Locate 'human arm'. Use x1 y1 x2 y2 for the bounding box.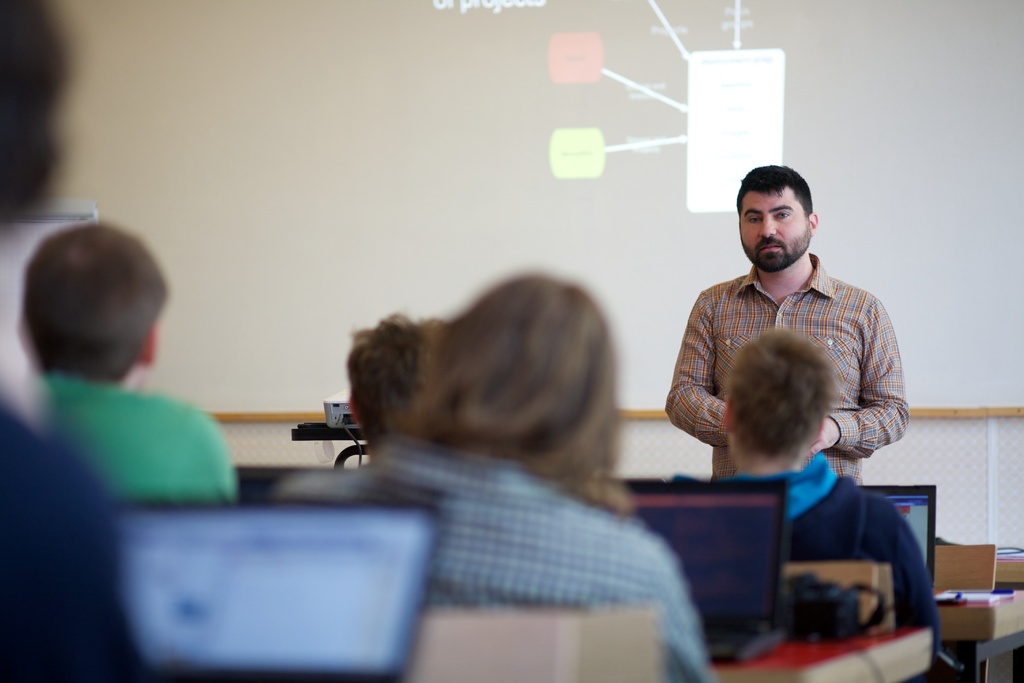
805 295 910 459.
